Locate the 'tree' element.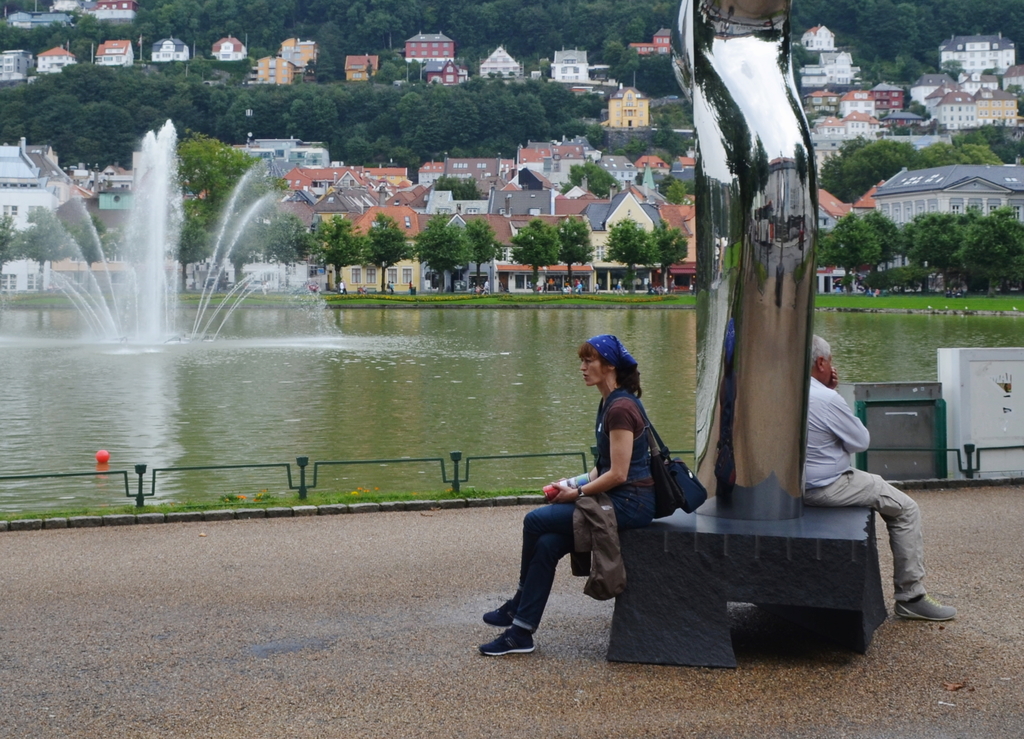
Element bbox: 510, 218, 556, 294.
